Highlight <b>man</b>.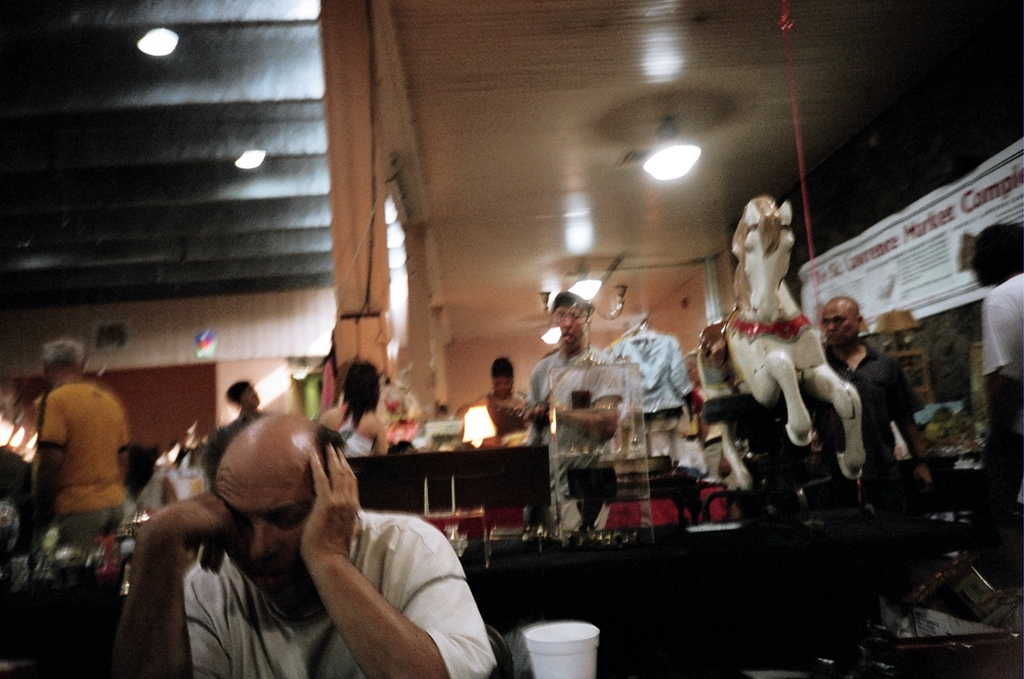
Highlighted region: (534, 290, 622, 526).
